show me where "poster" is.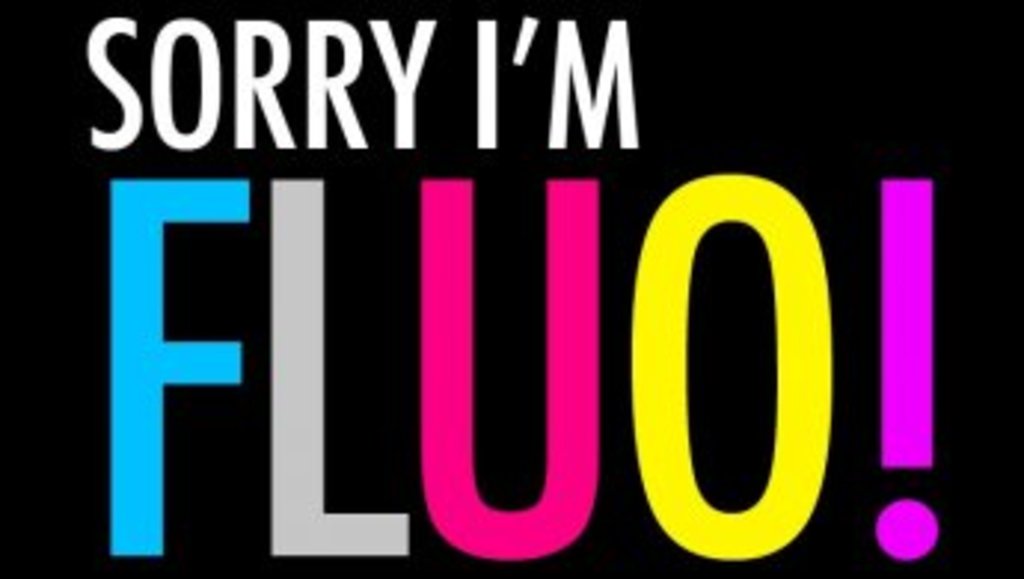
"poster" is at box(0, 0, 1021, 576).
